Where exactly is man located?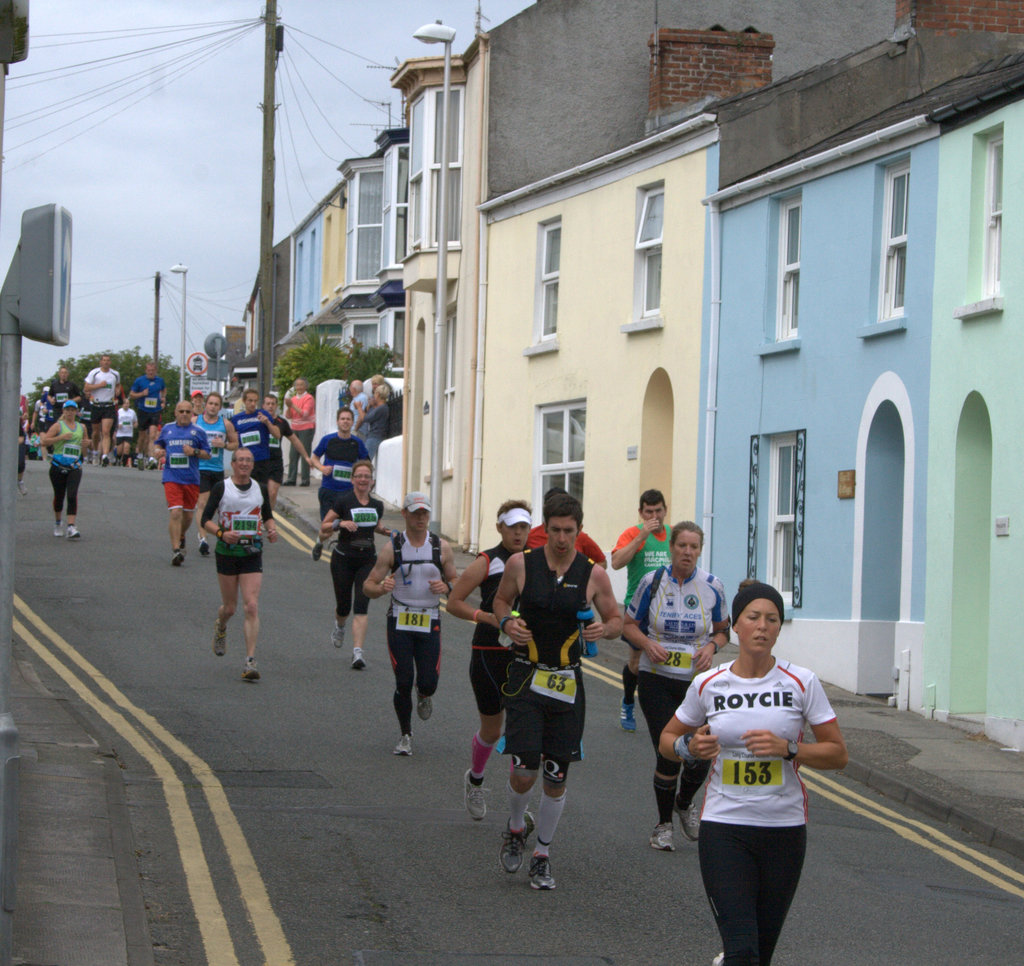
Its bounding box is l=306, t=409, r=372, b=559.
